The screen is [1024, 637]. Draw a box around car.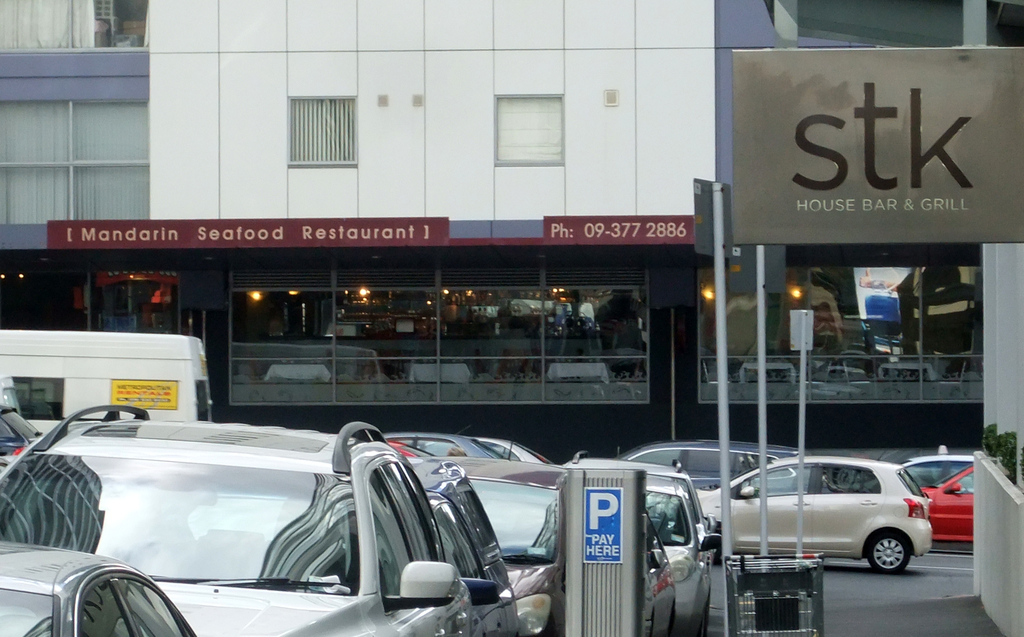
x1=4 y1=542 x2=188 y2=636.
